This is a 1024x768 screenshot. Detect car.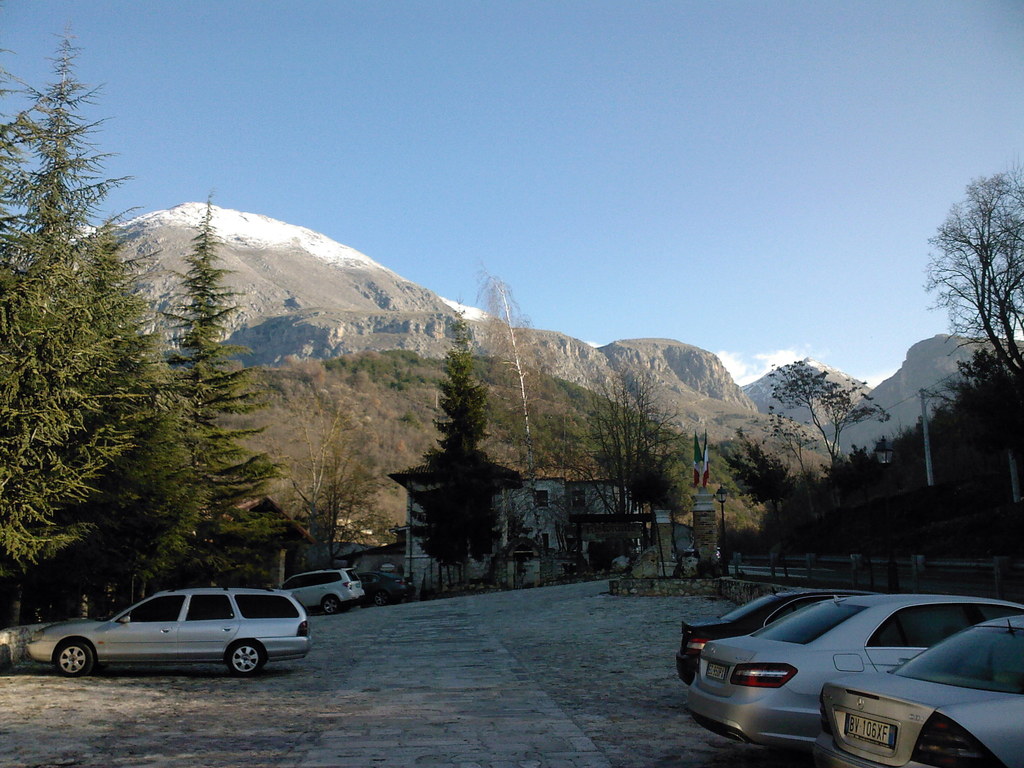
(271,566,365,614).
